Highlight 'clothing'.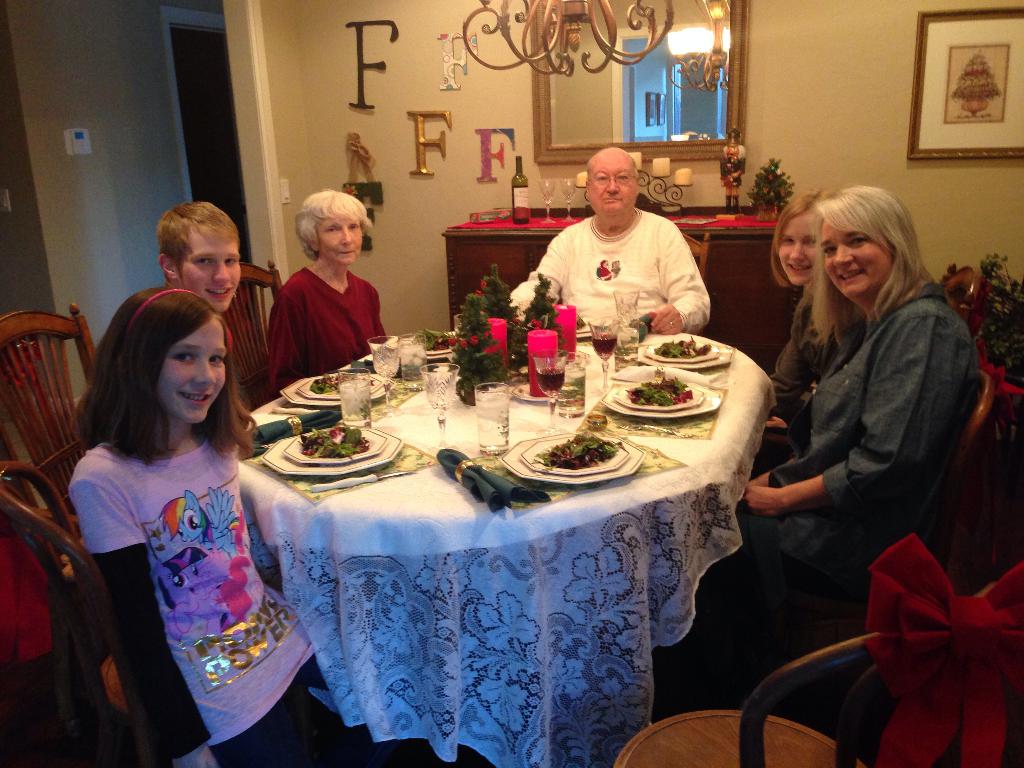
Highlighted region: region(96, 277, 277, 399).
